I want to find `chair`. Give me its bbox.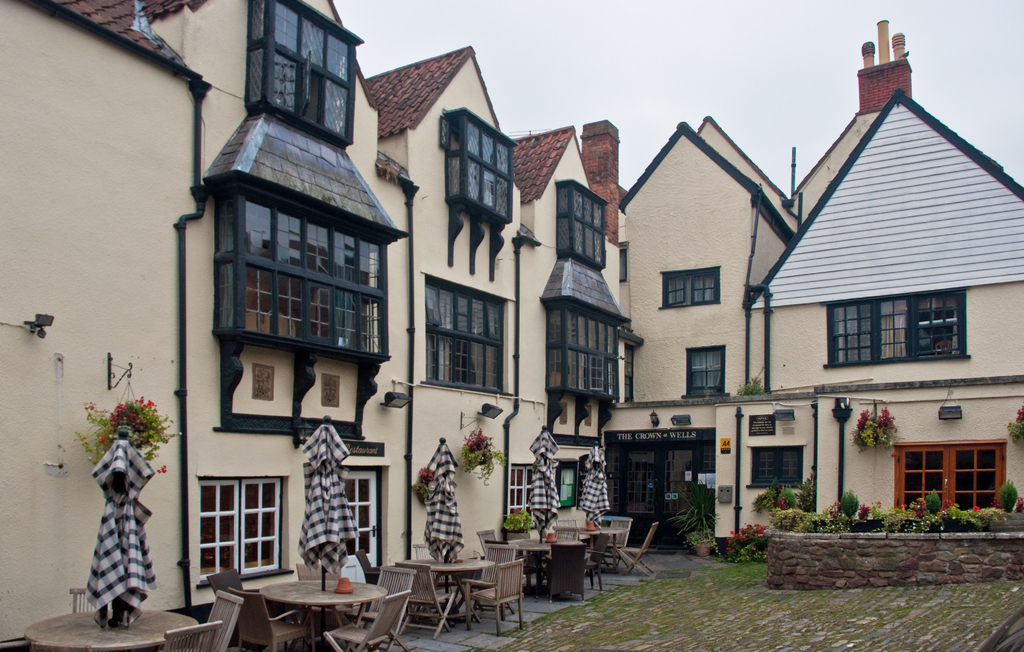
[614,521,659,579].
